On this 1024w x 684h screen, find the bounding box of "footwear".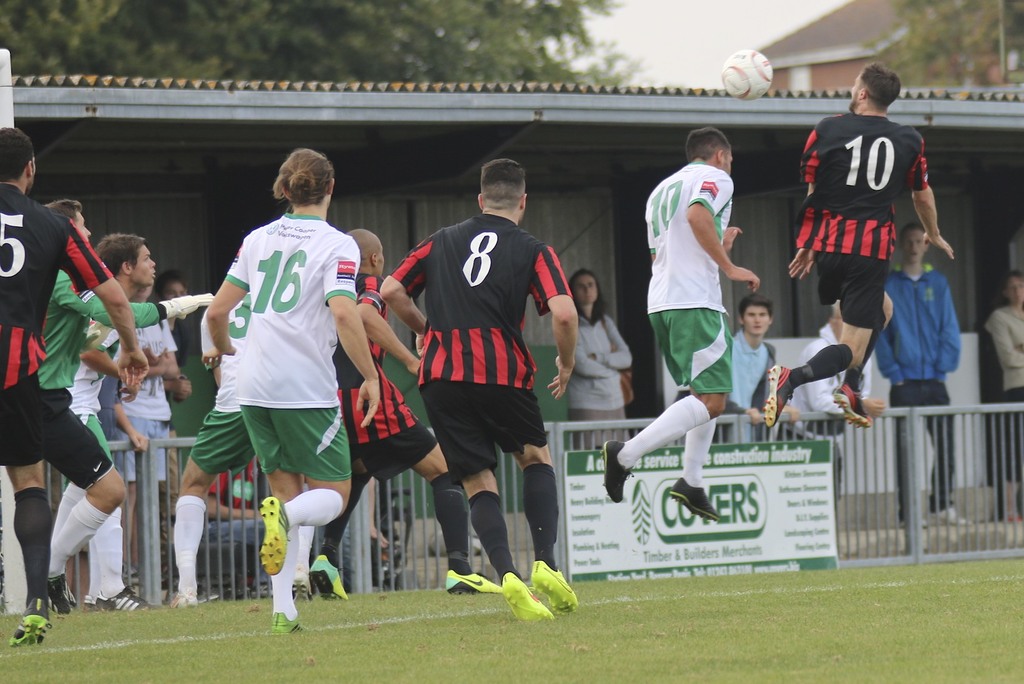
Bounding box: <region>832, 376, 878, 431</region>.
